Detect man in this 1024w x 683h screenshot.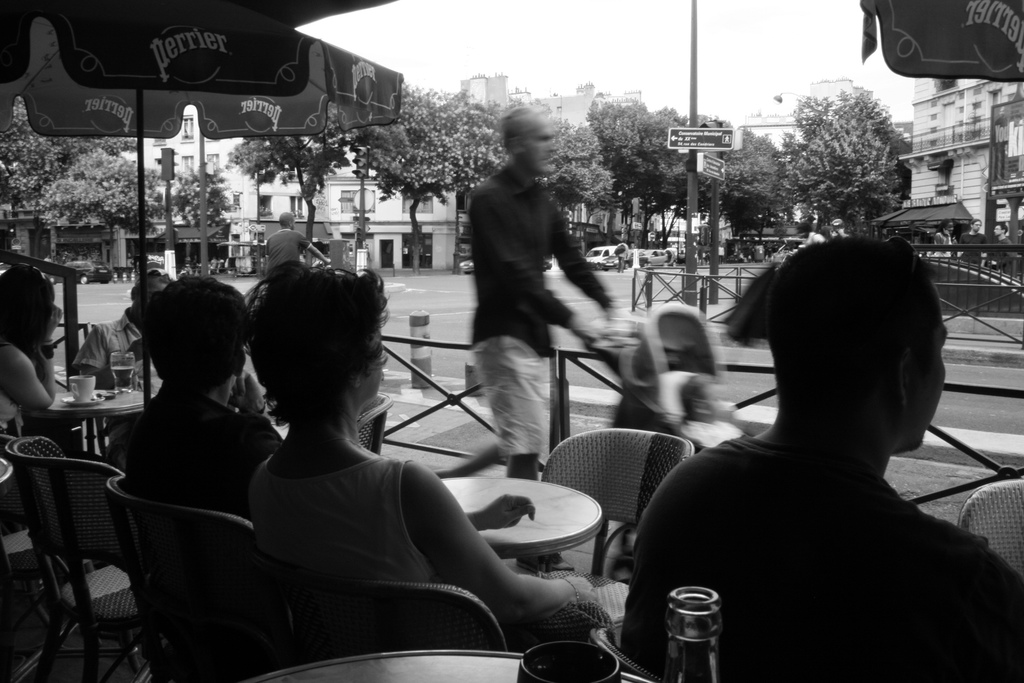
Detection: region(637, 214, 1016, 673).
